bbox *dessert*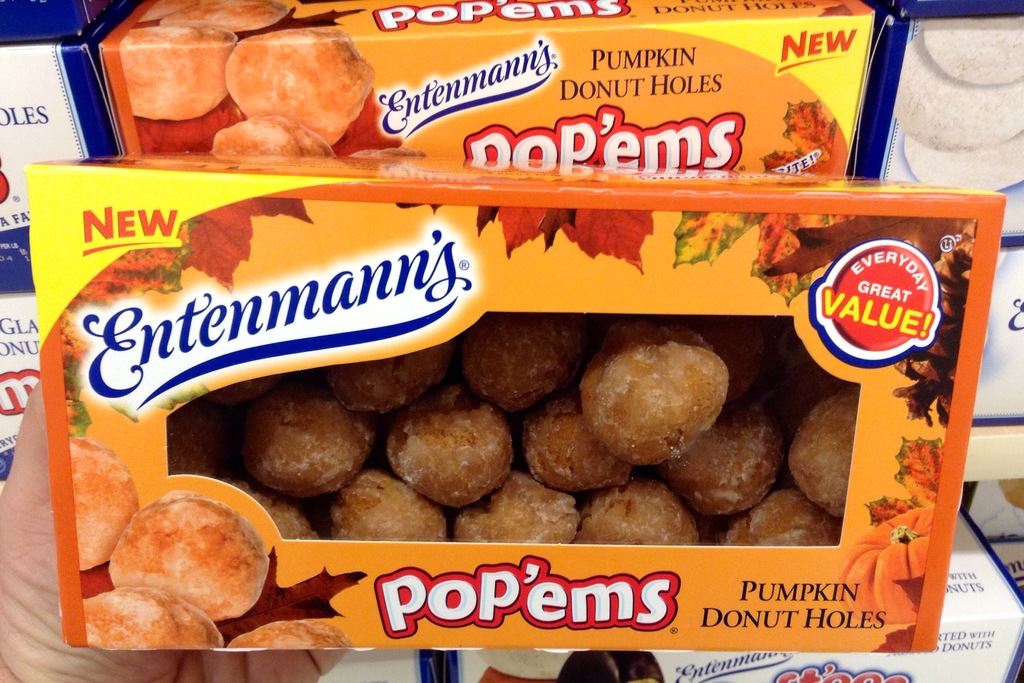
794 385 848 522
